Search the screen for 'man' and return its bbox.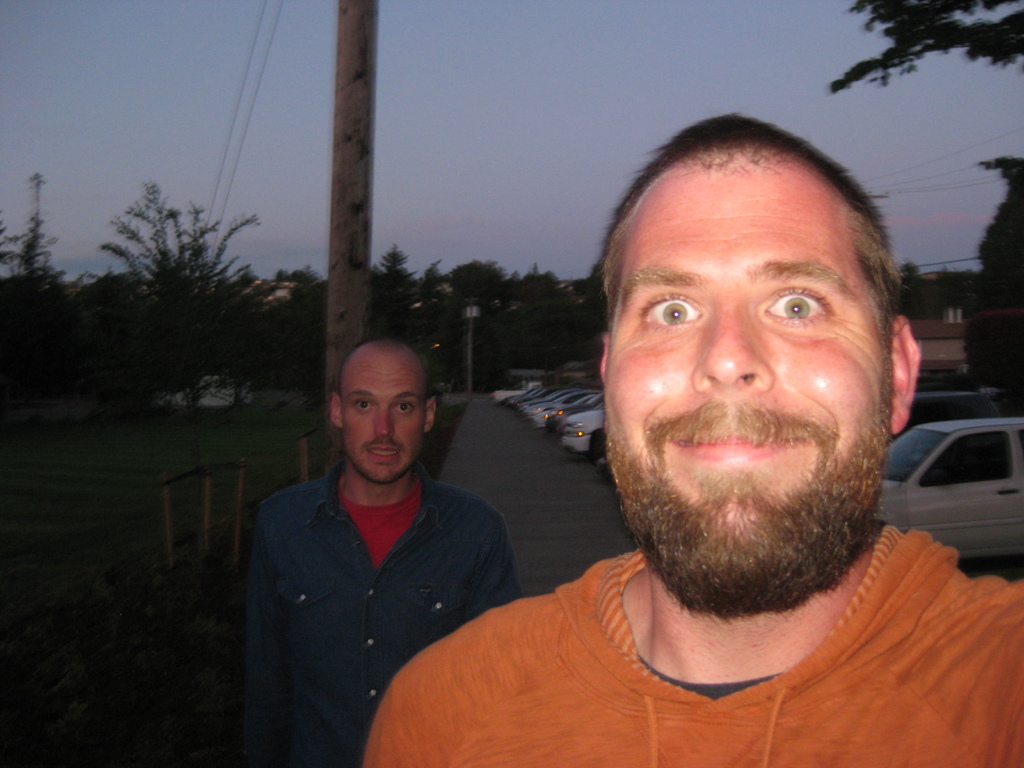
Found: <region>413, 106, 1023, 767</region>.
